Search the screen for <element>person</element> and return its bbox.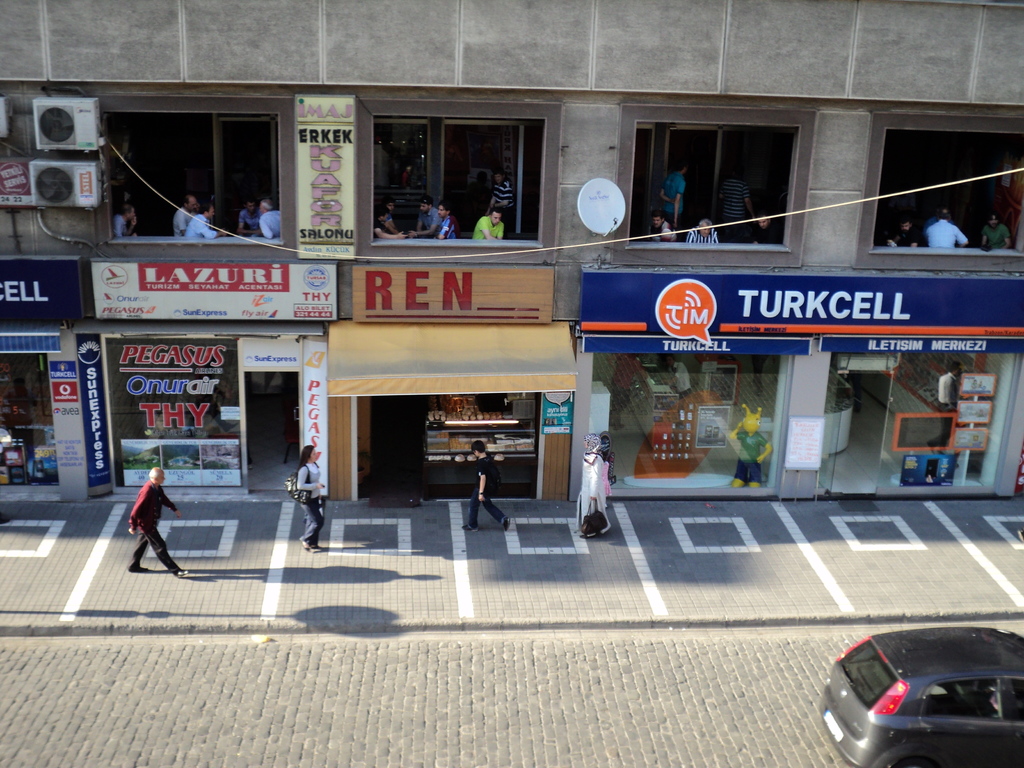
Found: l=715, t=173, r=758, b=217.
